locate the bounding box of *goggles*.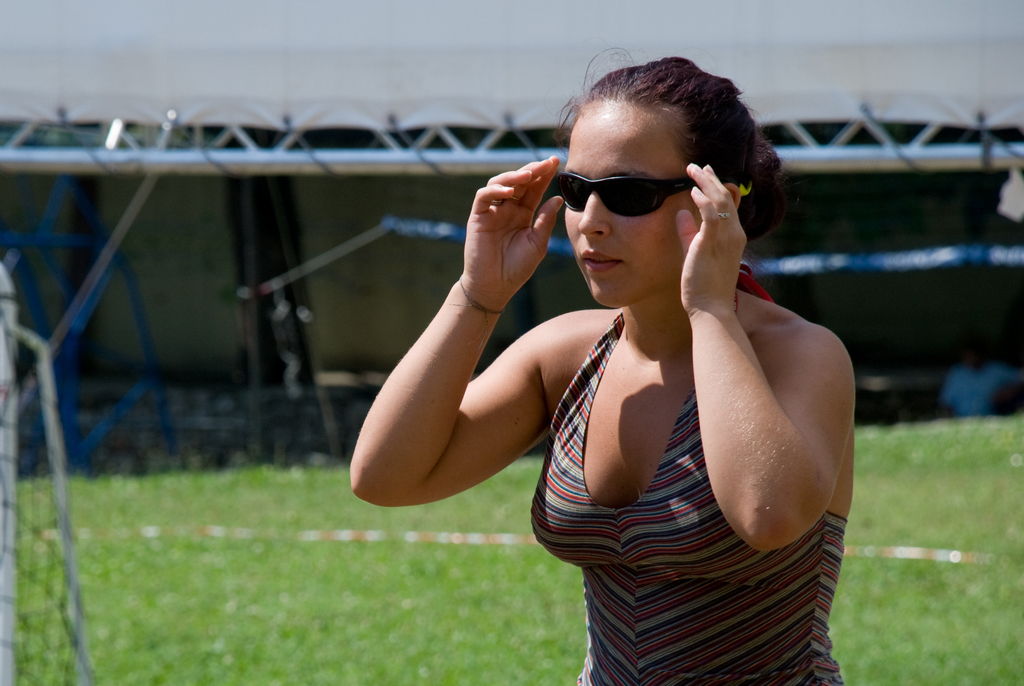
Bounding box: rect(561, 155, 717, 220).
